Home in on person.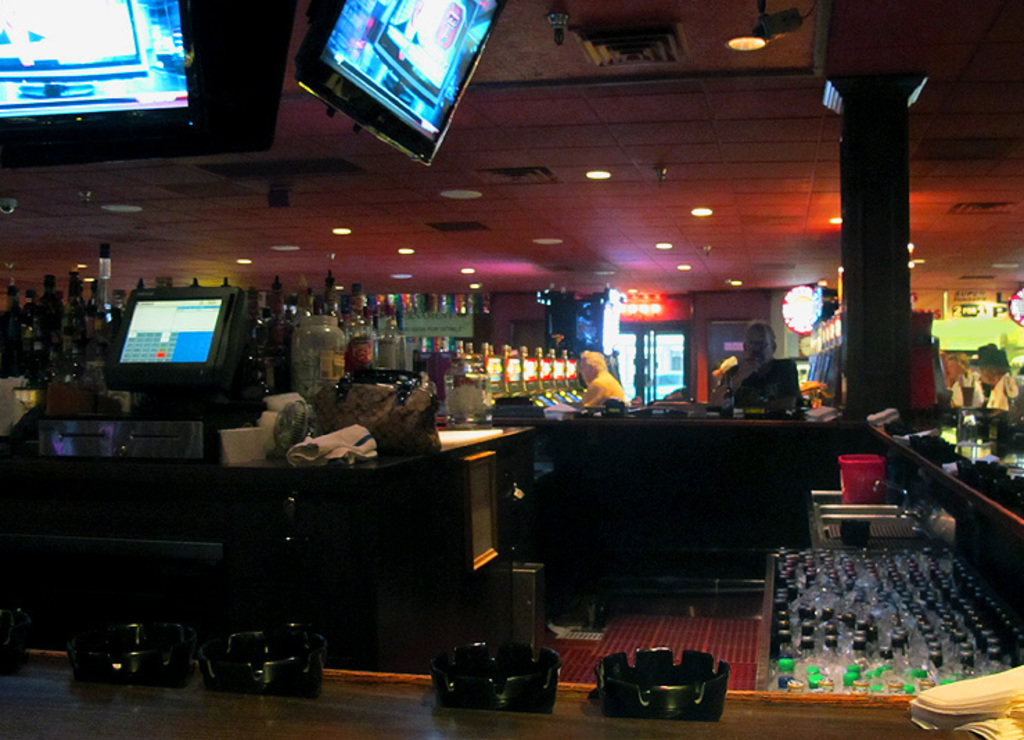
Homed in at 563,342,628,430.
